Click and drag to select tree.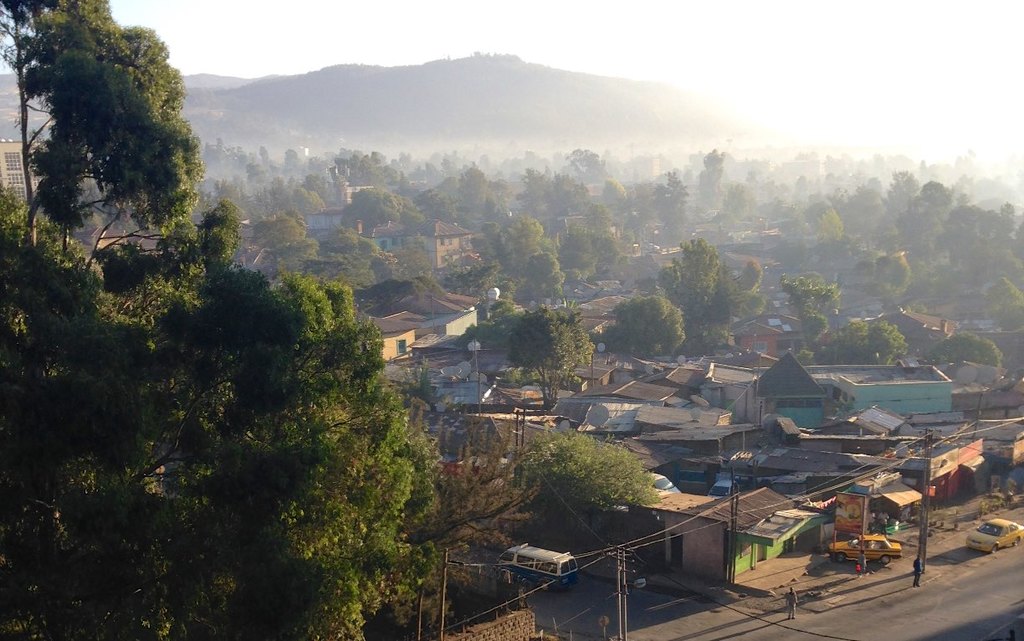
Selection: locate(527, 312, 592, 404).
